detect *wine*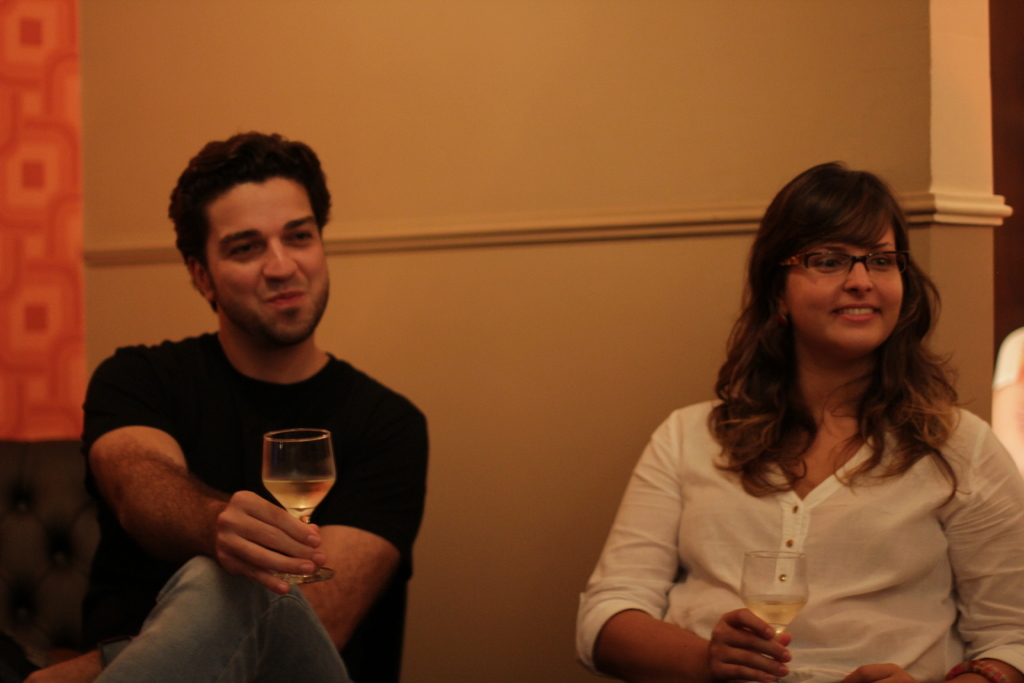
locate(742, 593, 809, 633)
